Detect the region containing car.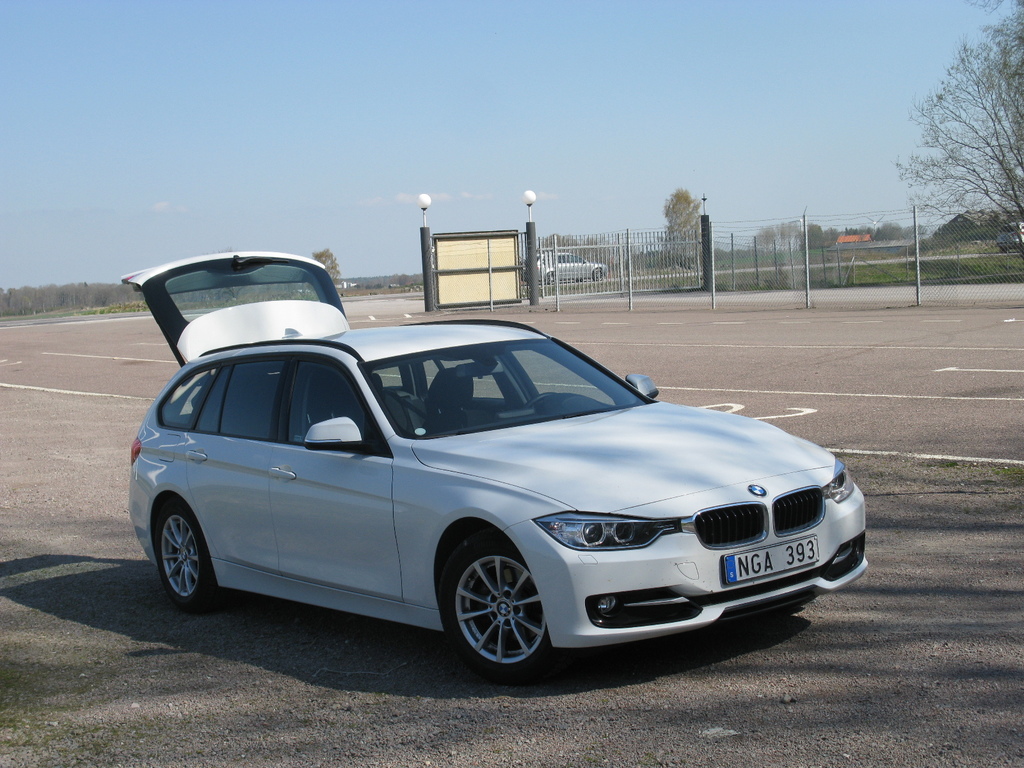
bbox=[996, 223, 1023, 252].
